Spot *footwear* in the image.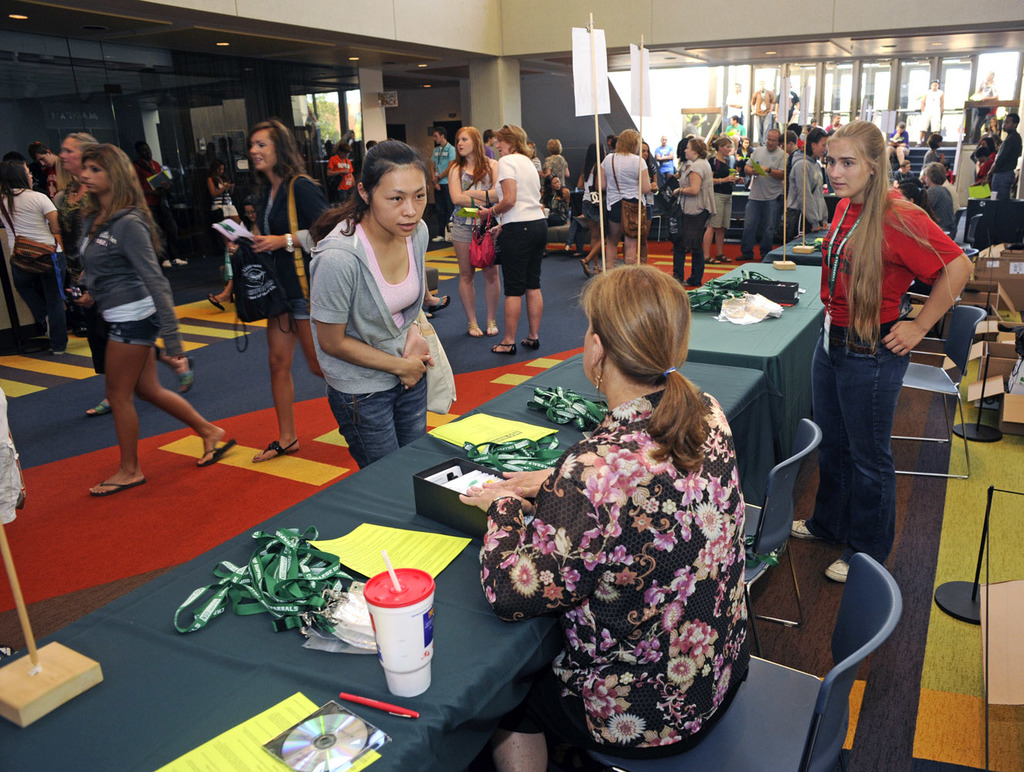
*footwear* found at pyautogui.locateOnScreen(485, 321, 498, 334).
